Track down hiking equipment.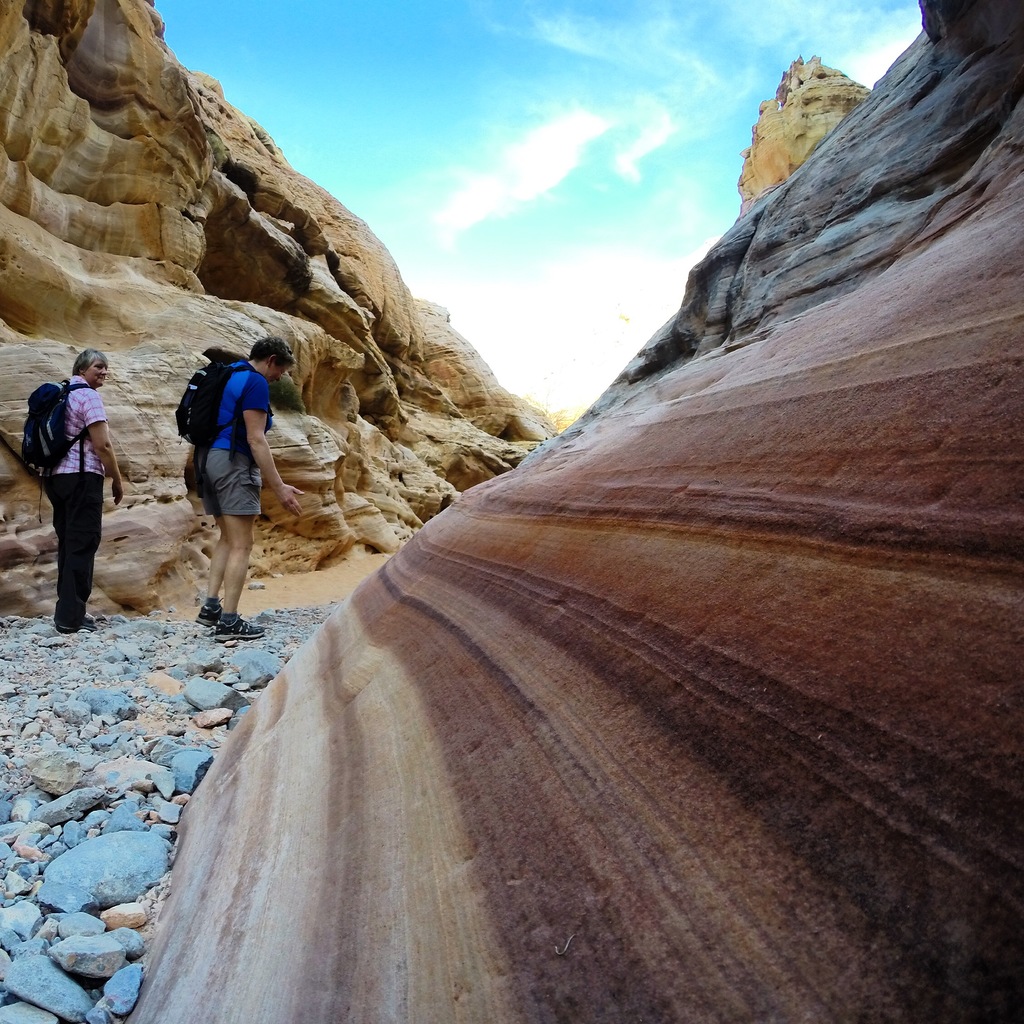
Tracked to (168,344,264,488).
